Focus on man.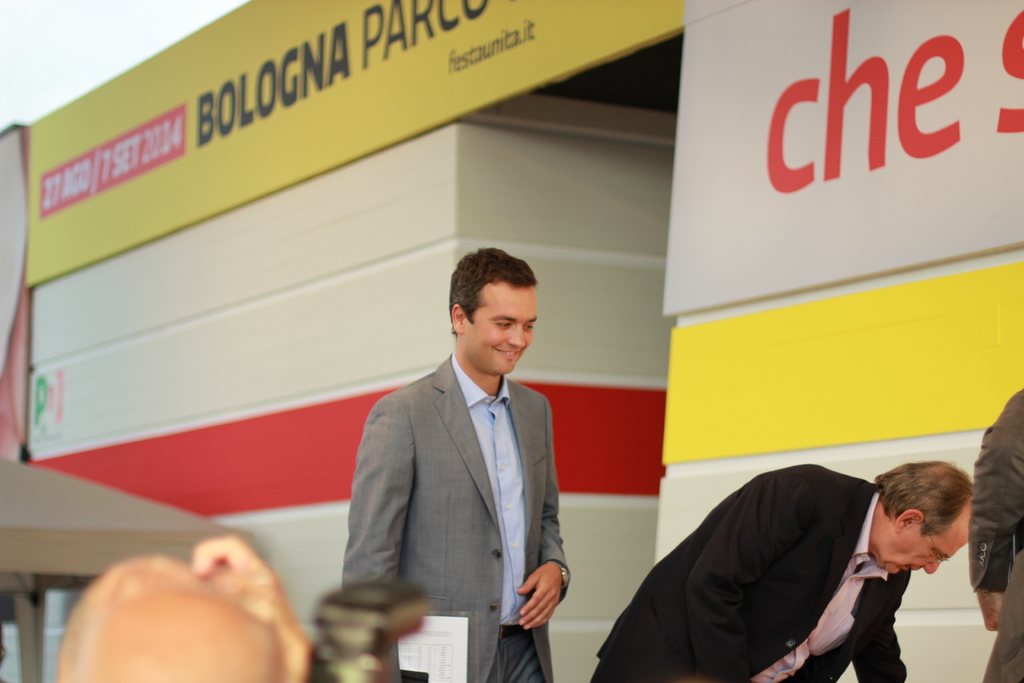
Focused at select_region(967, 384, 1023, 682).
